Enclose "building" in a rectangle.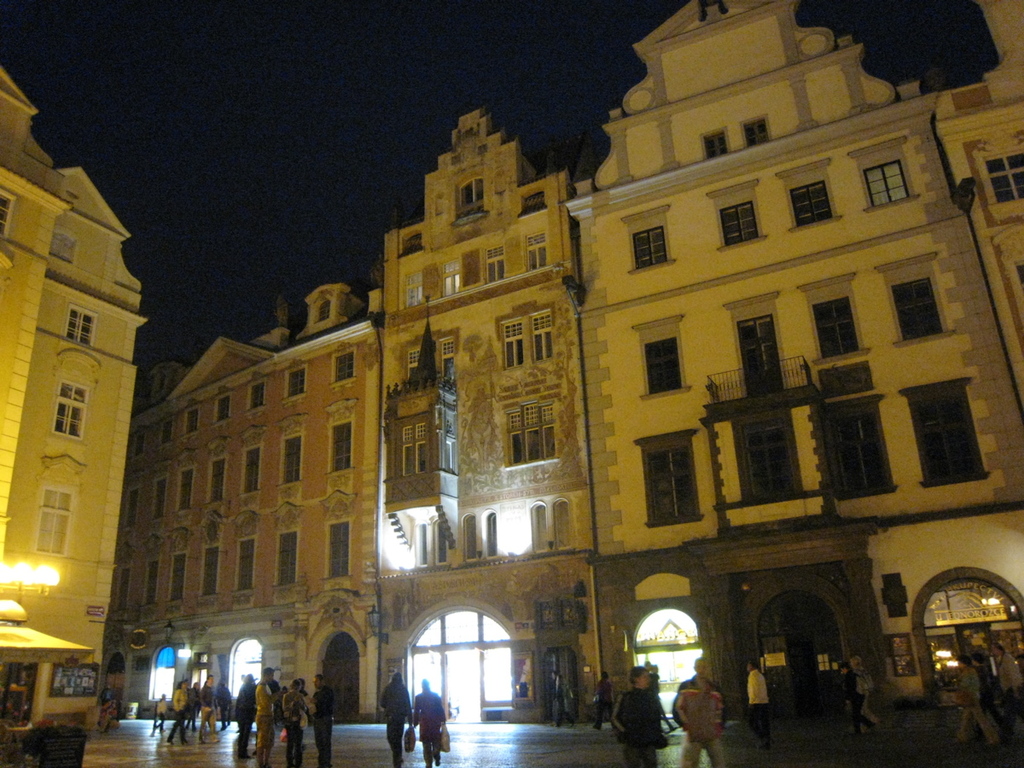
box(98, 242, 386, 722).
